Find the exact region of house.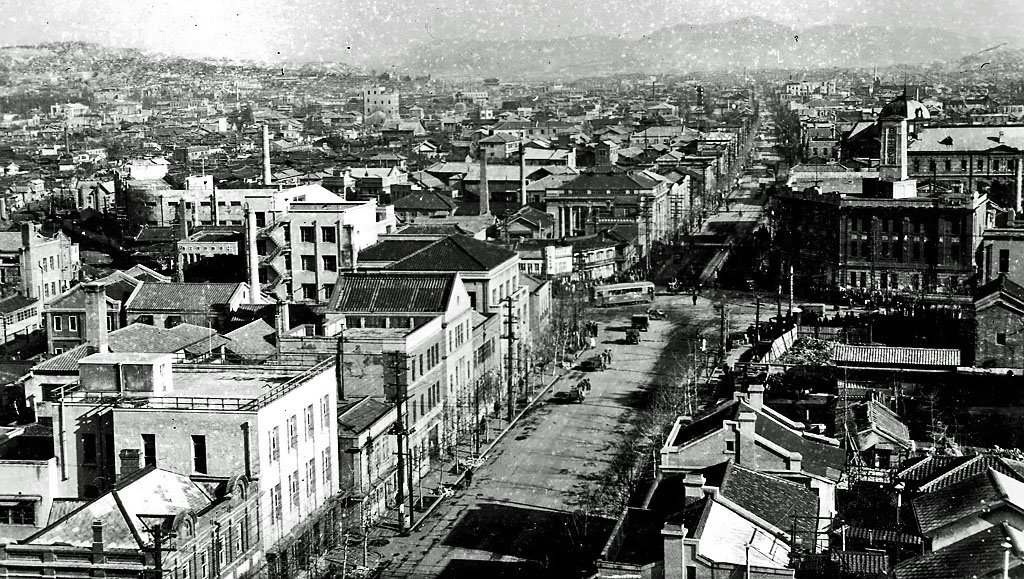
Exact region: [662,385,837,481].
